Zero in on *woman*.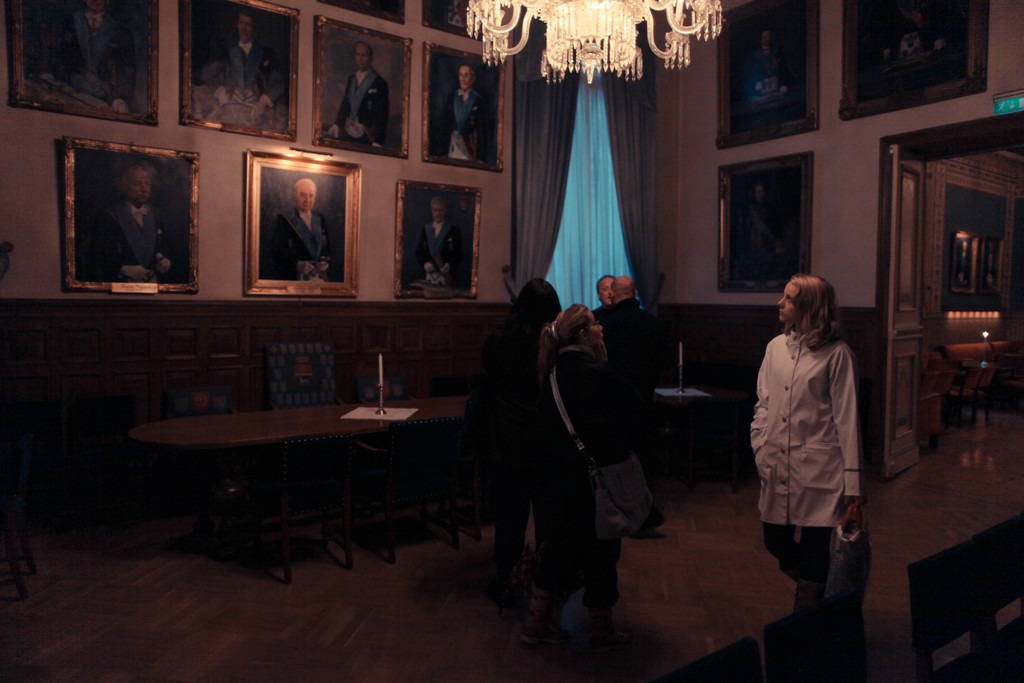
Zeroed in: (523,304,656,649).
